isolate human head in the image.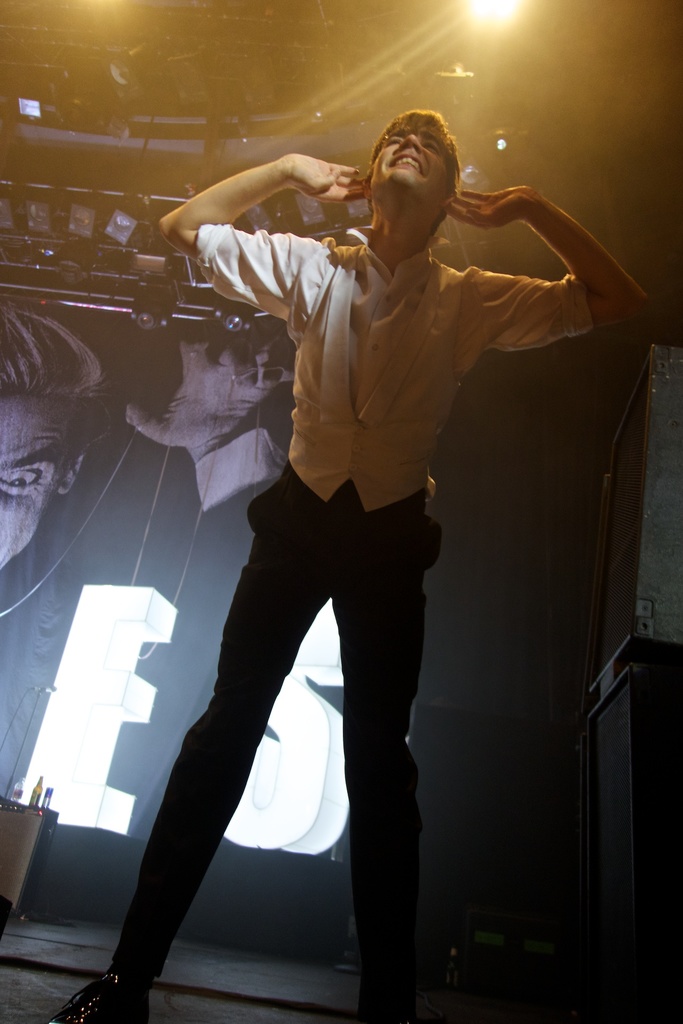
Isolated region: {"x1": 0, "y1": 305, "x2": 126, "y2": 564}.
